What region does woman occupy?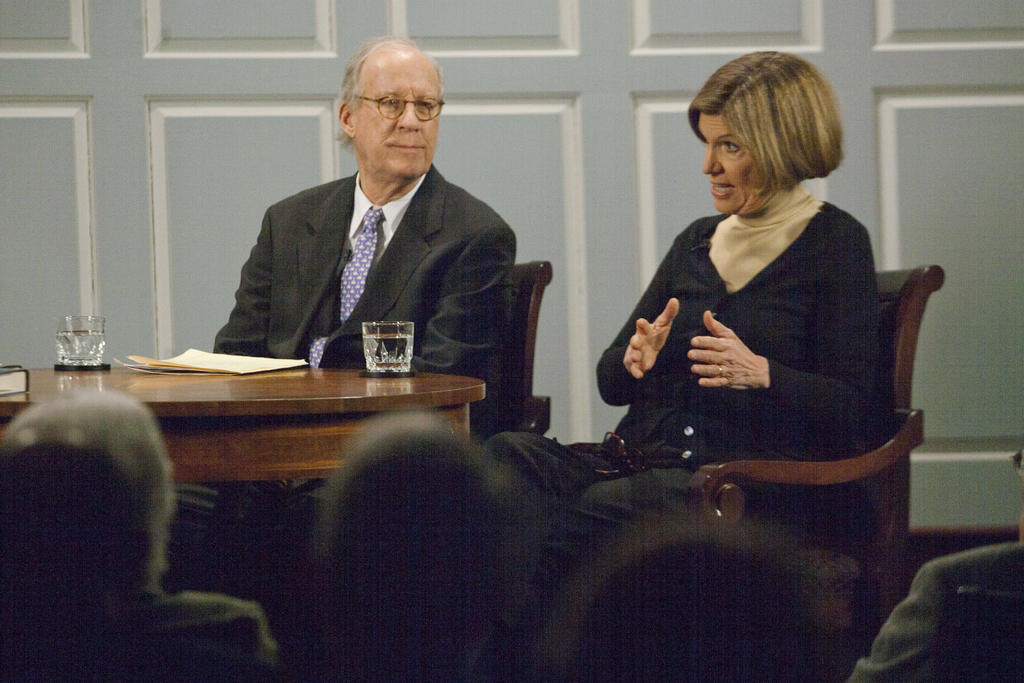
x1=479 y1=49 x2=892 y2=609.
